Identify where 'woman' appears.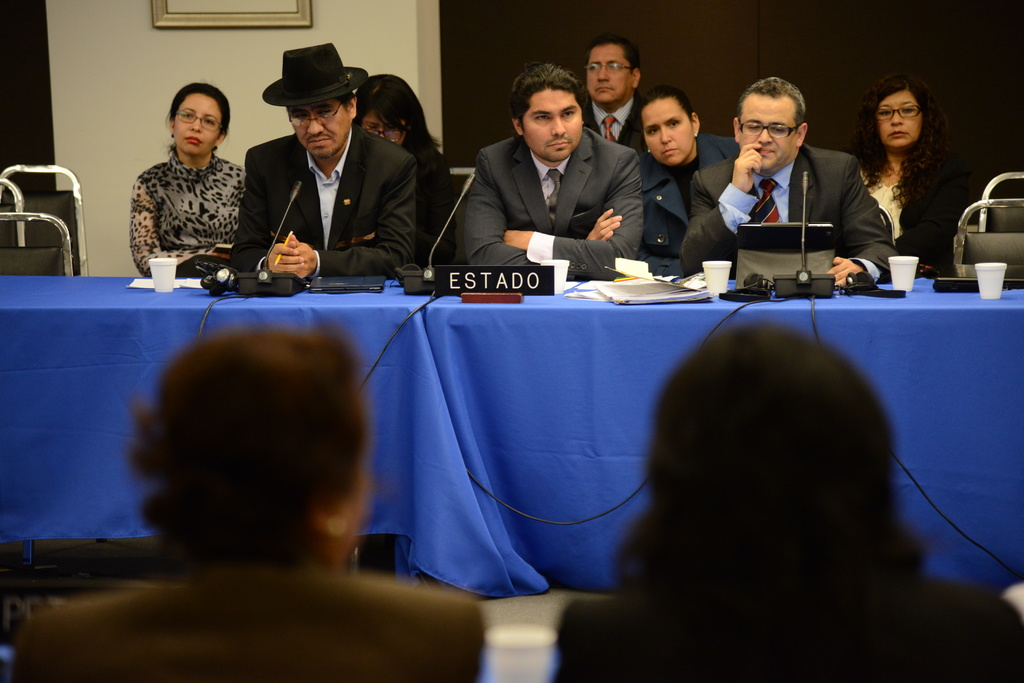
Appears at region(131, 78, 239, 280).
